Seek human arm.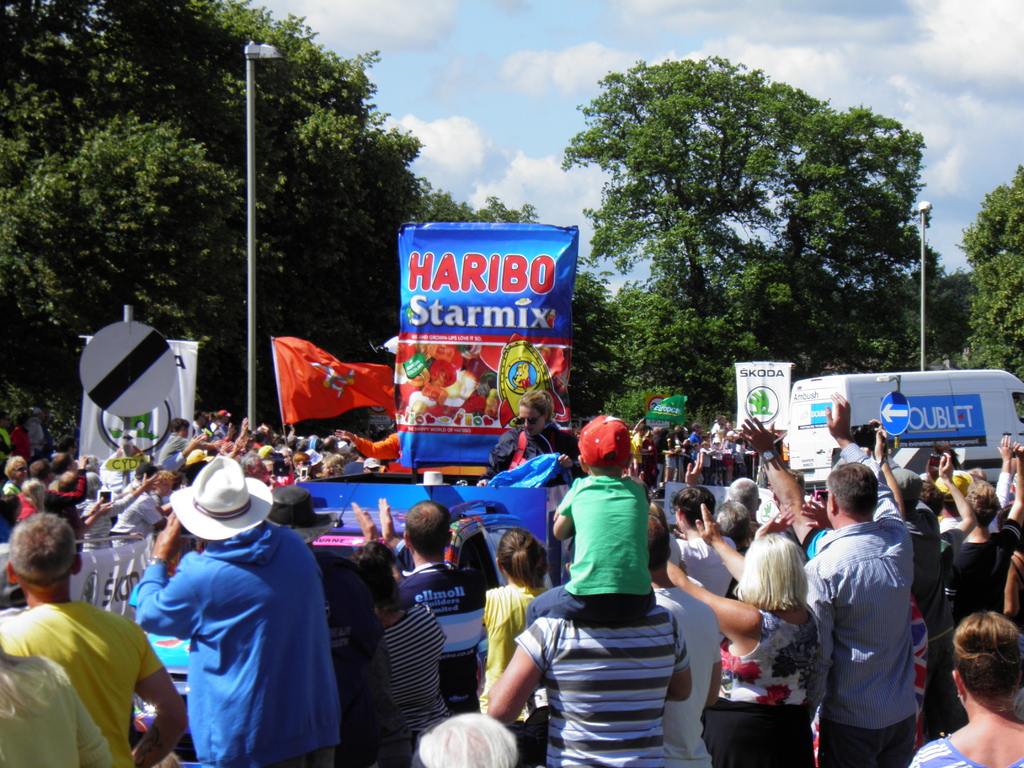
991:429:1019:512.
